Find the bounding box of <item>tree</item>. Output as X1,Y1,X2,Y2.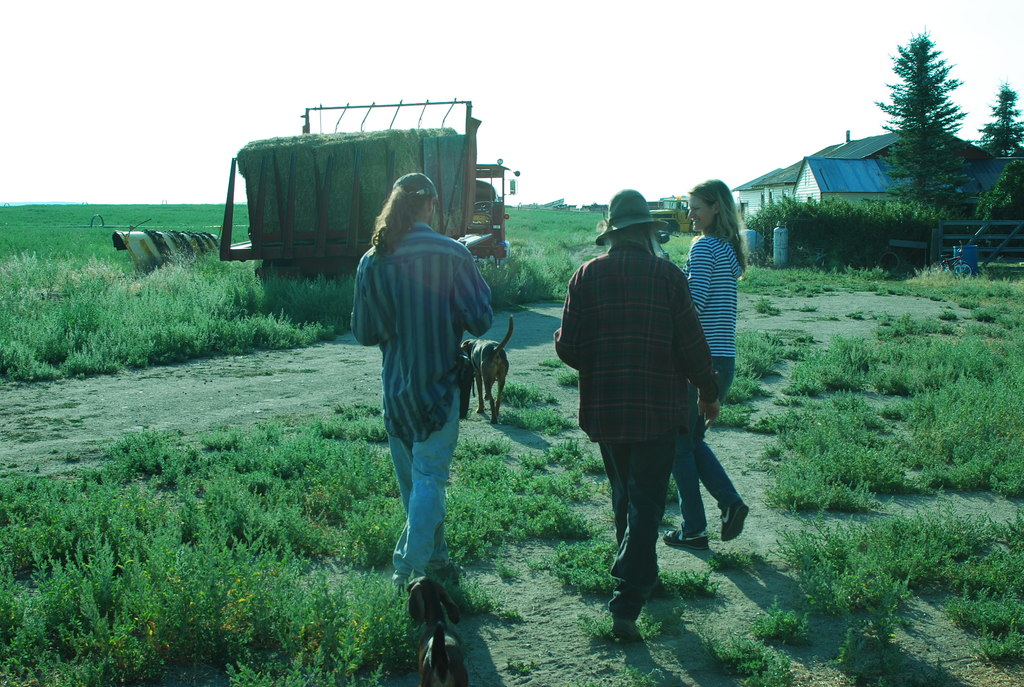
744,182,925,268.
